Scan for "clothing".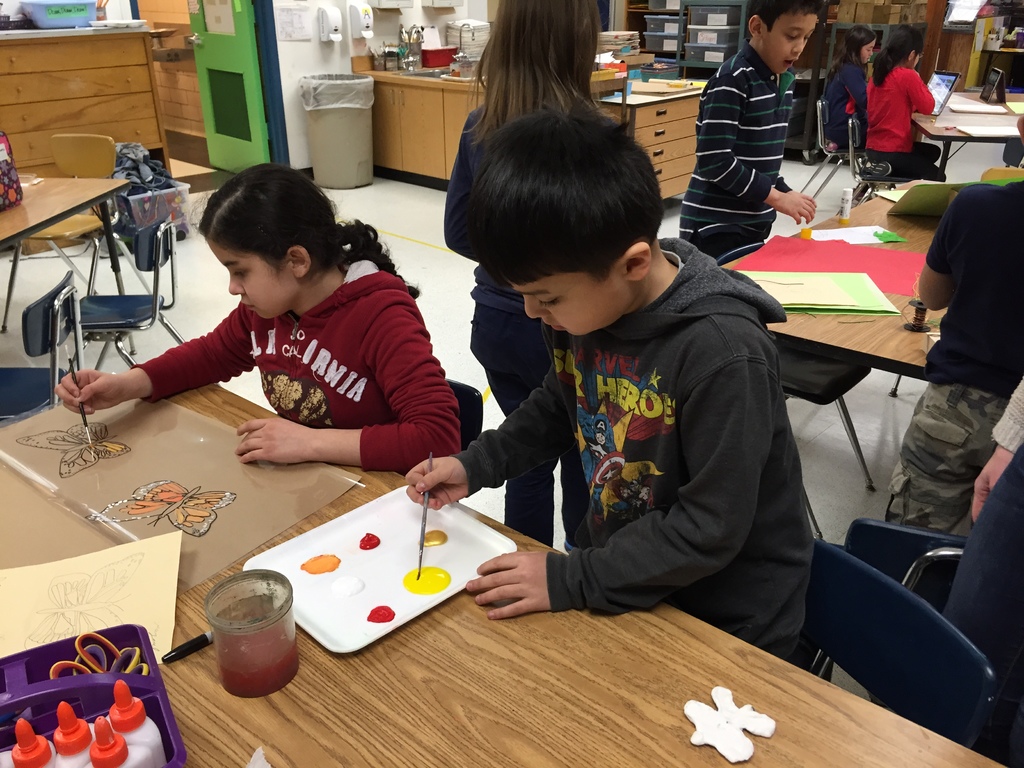
Scan result: (453, 224, 824, 668).
